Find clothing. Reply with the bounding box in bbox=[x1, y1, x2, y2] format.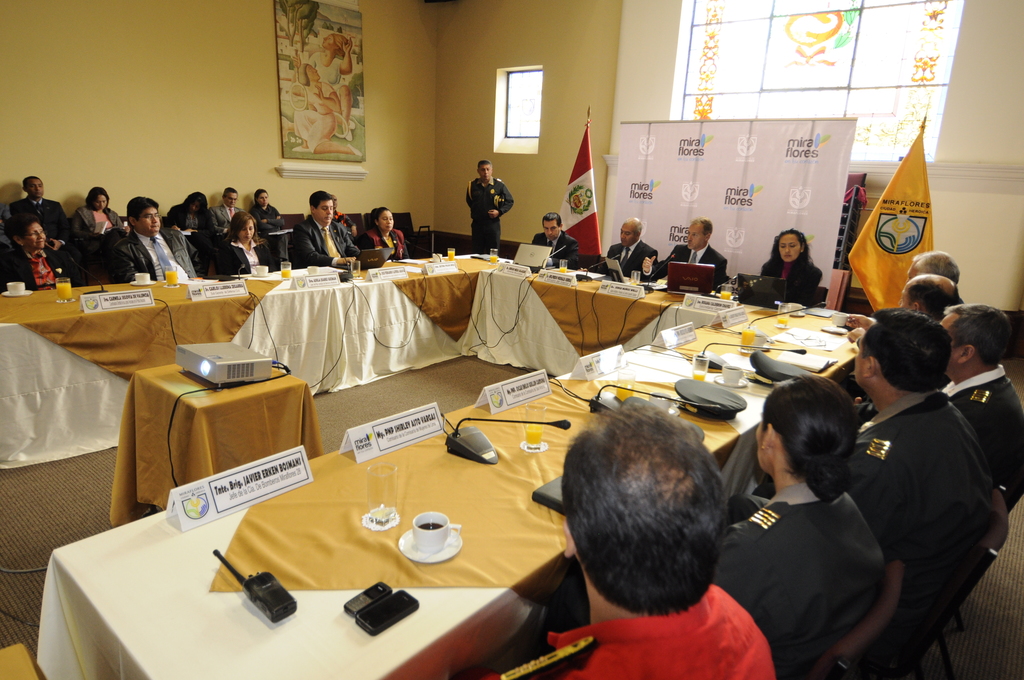
bbox=[1, 243, 84, 290].
